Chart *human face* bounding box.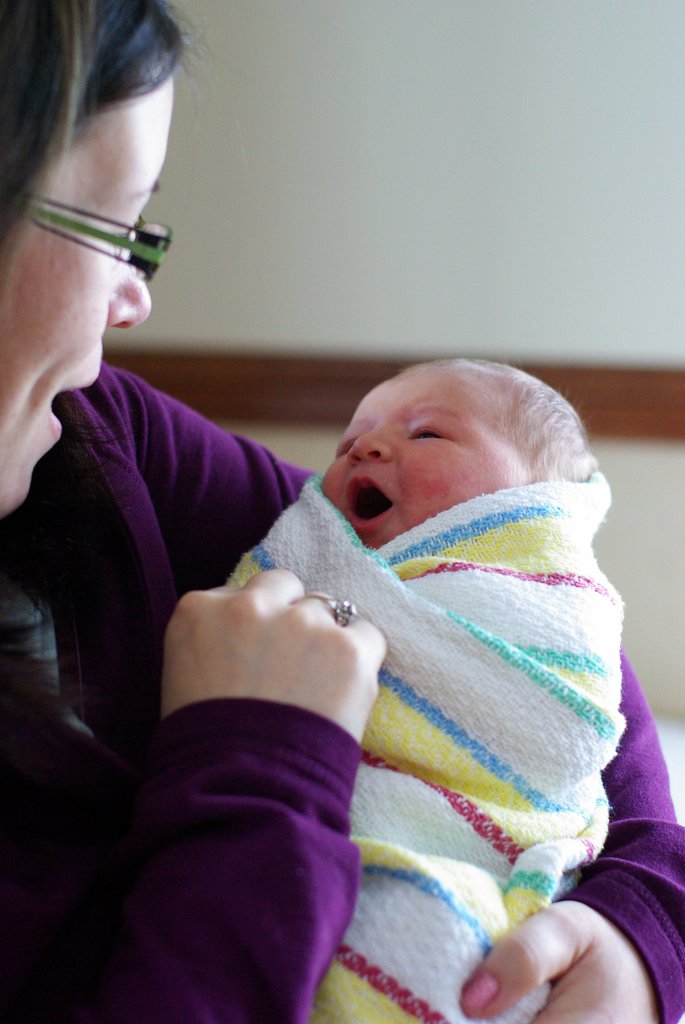
Charted: (0, 82, 177, 514).
